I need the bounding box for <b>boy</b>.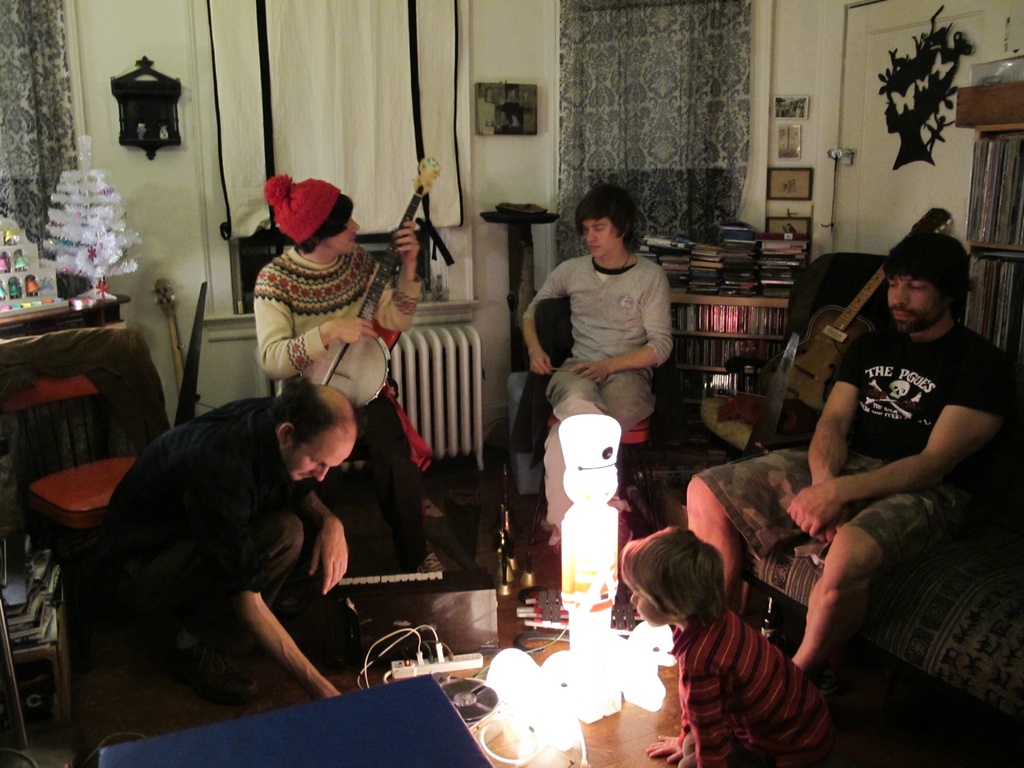
Here it is: <box>630,533,838,760</box>.
